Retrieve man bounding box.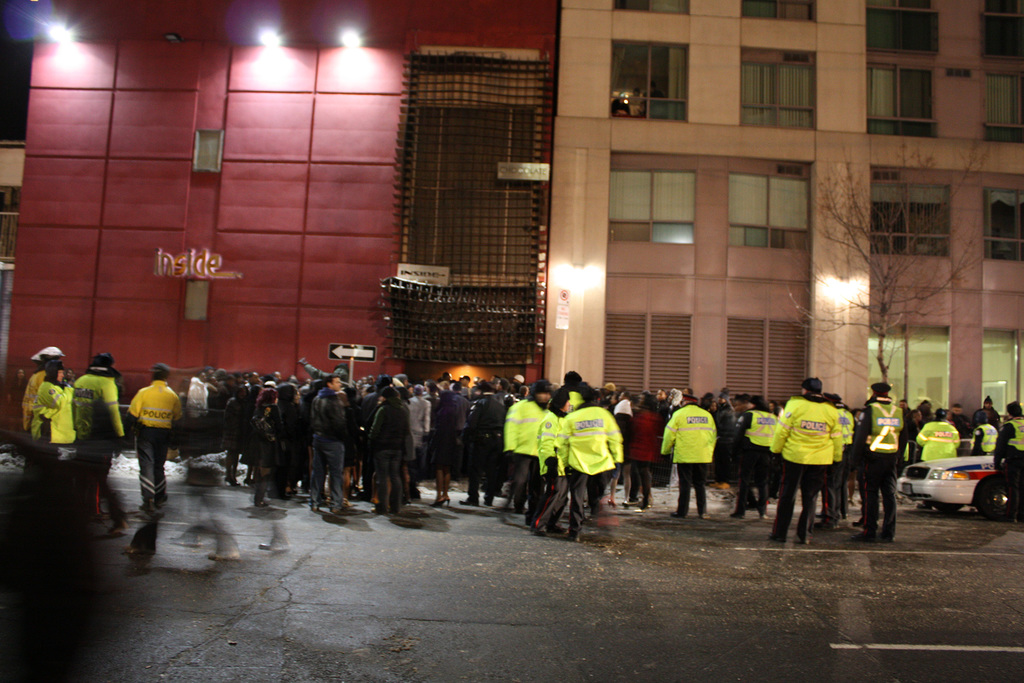
Bounding box: 357/375/390/499.
